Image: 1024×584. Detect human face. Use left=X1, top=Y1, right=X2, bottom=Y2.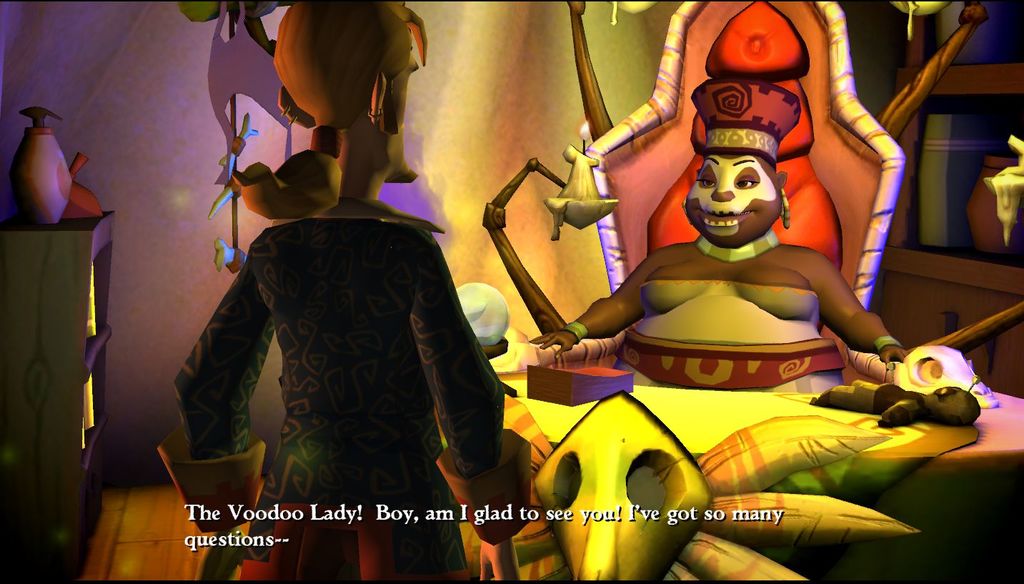
left=392, top=43, right=418, bottom=184.
